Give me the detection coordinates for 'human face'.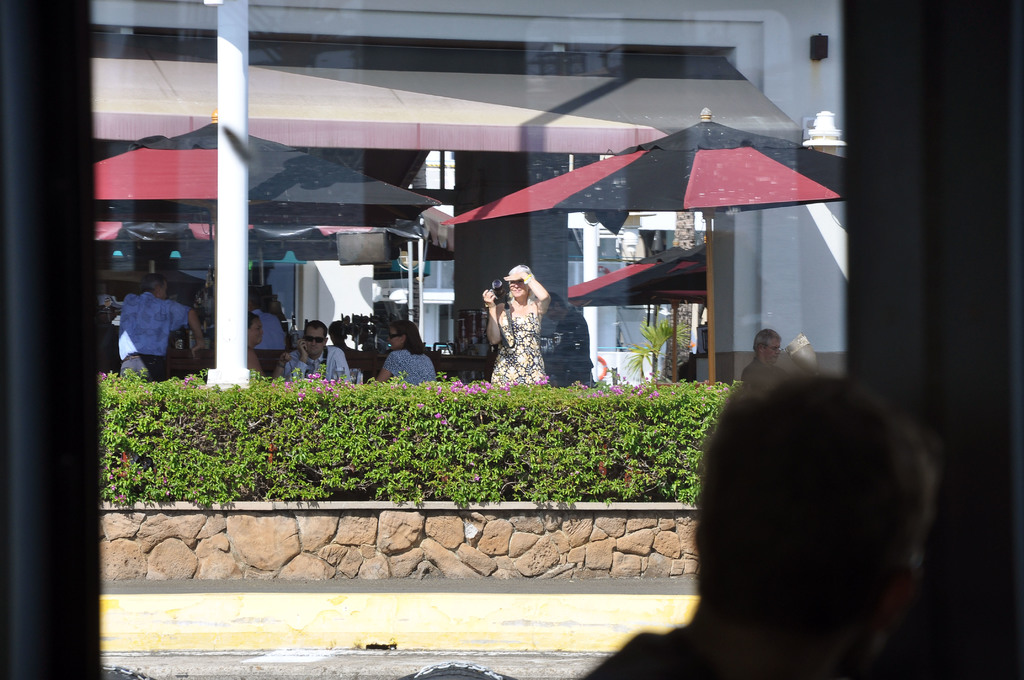
box=[509, 282, 530, 302].
